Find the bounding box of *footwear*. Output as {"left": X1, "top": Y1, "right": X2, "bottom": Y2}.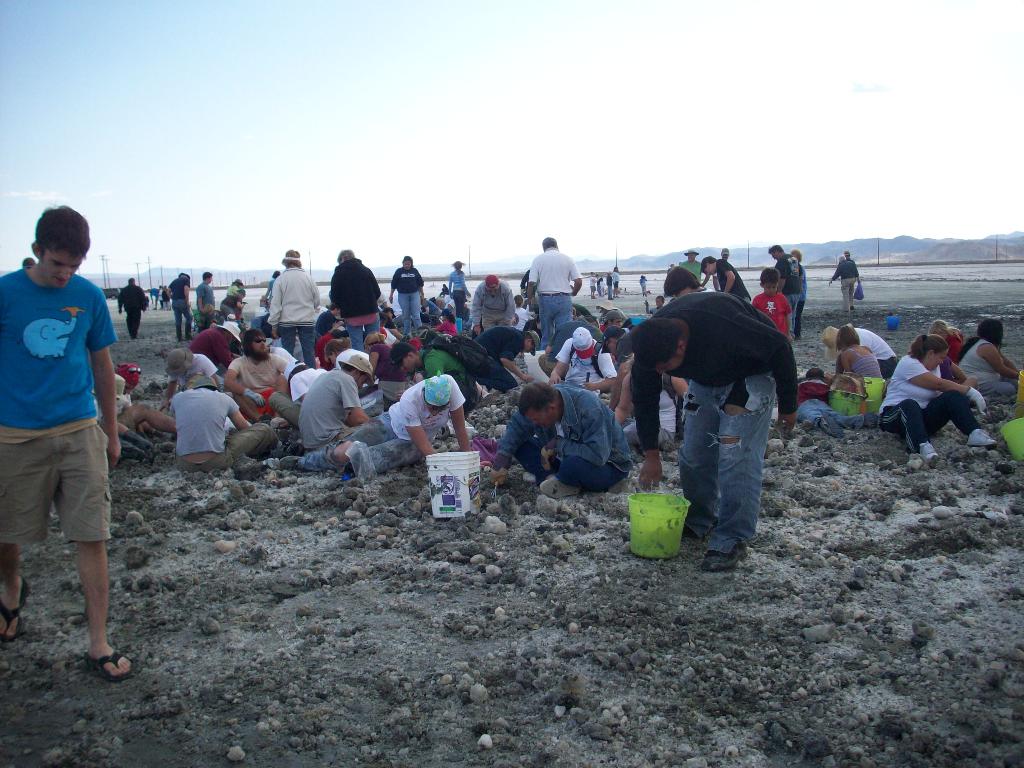
{"left": 174, "top": 323, "right": 186, "bottom": 340}.
